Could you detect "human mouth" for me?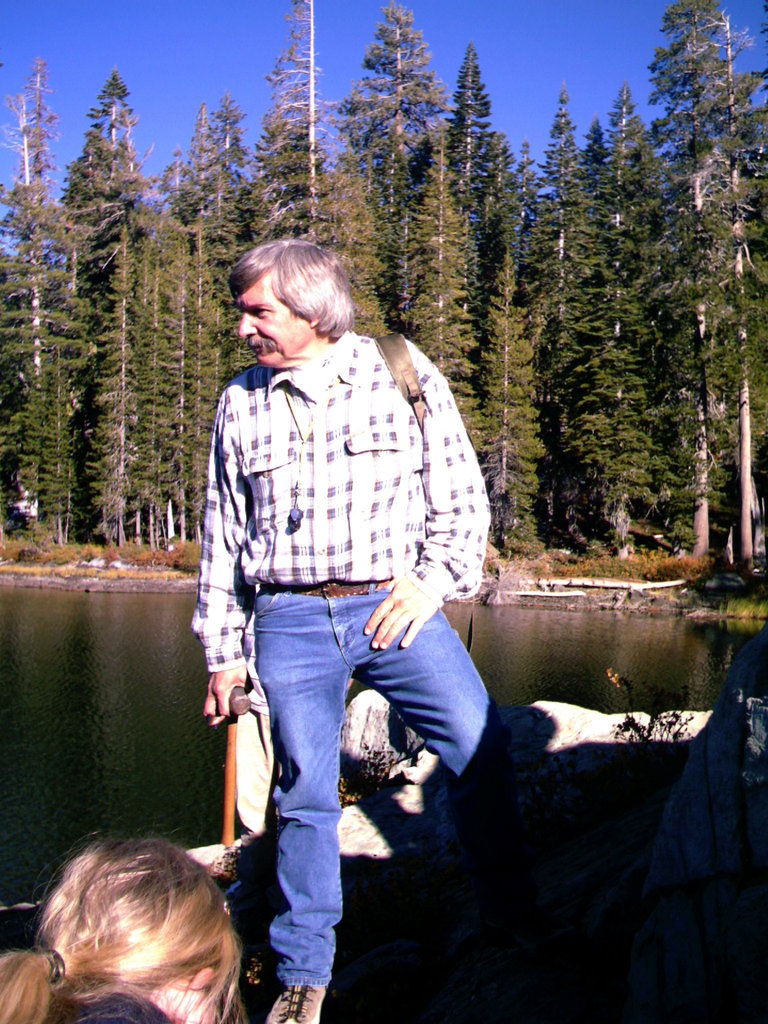
Detection result: <bbox>253, 343, 282, 361</bbox>.
